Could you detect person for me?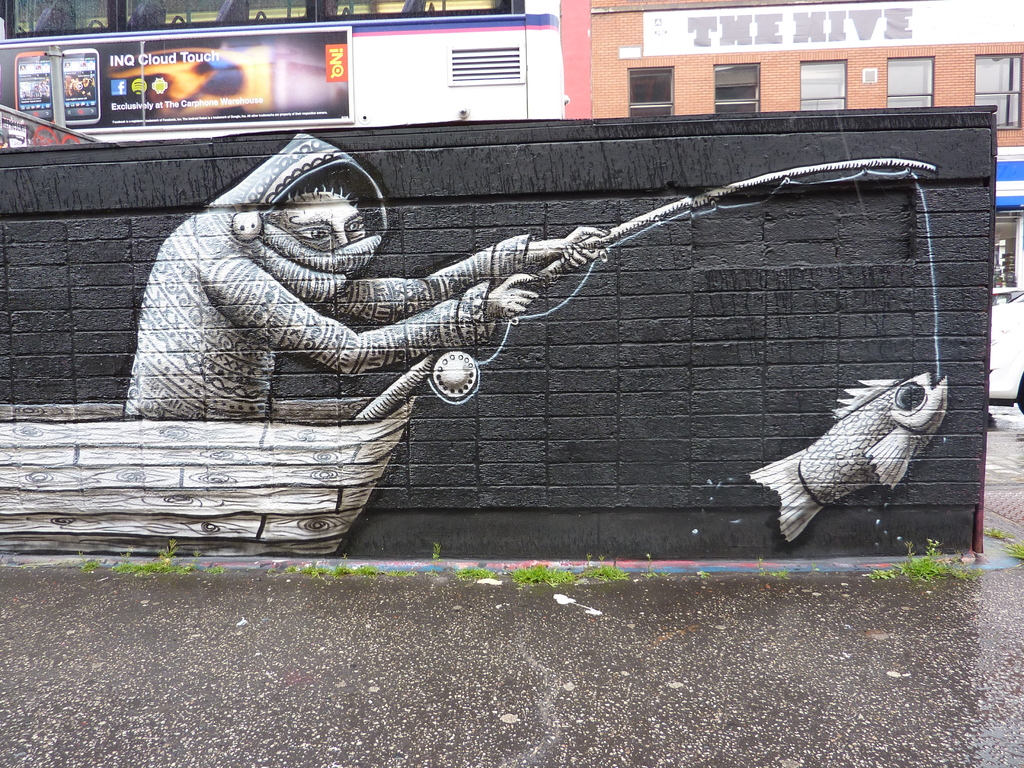
Detection result: <region>152, 137, 532, 515</region>.
